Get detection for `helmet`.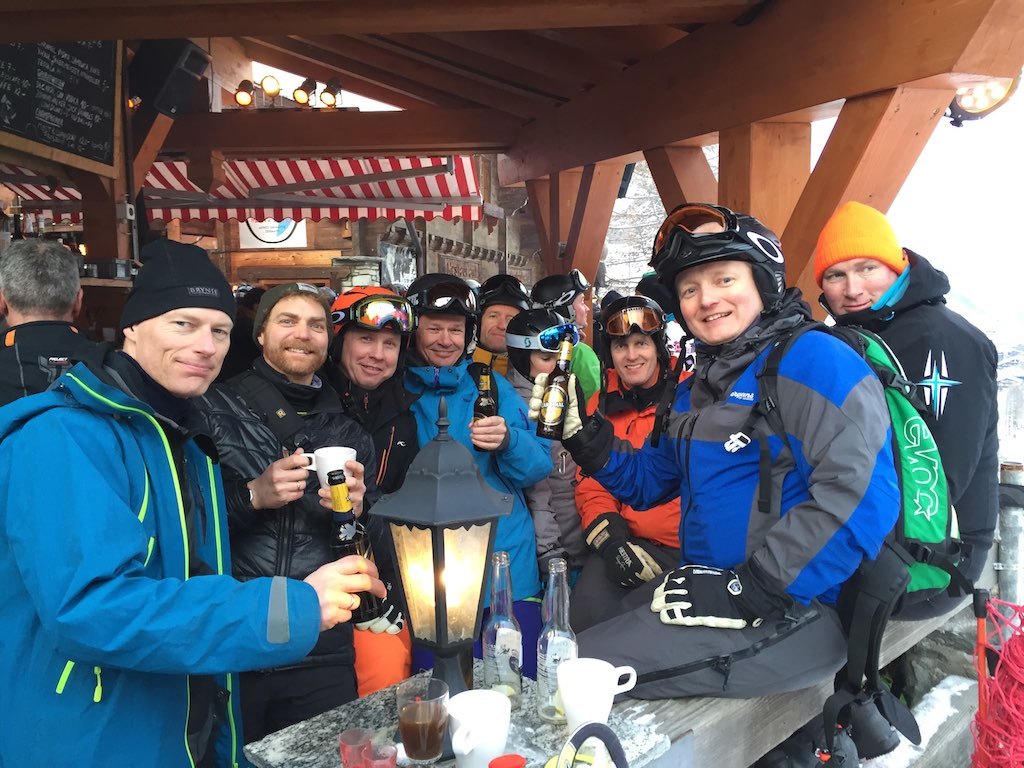
Detection: [591, 295, 676, 380].
